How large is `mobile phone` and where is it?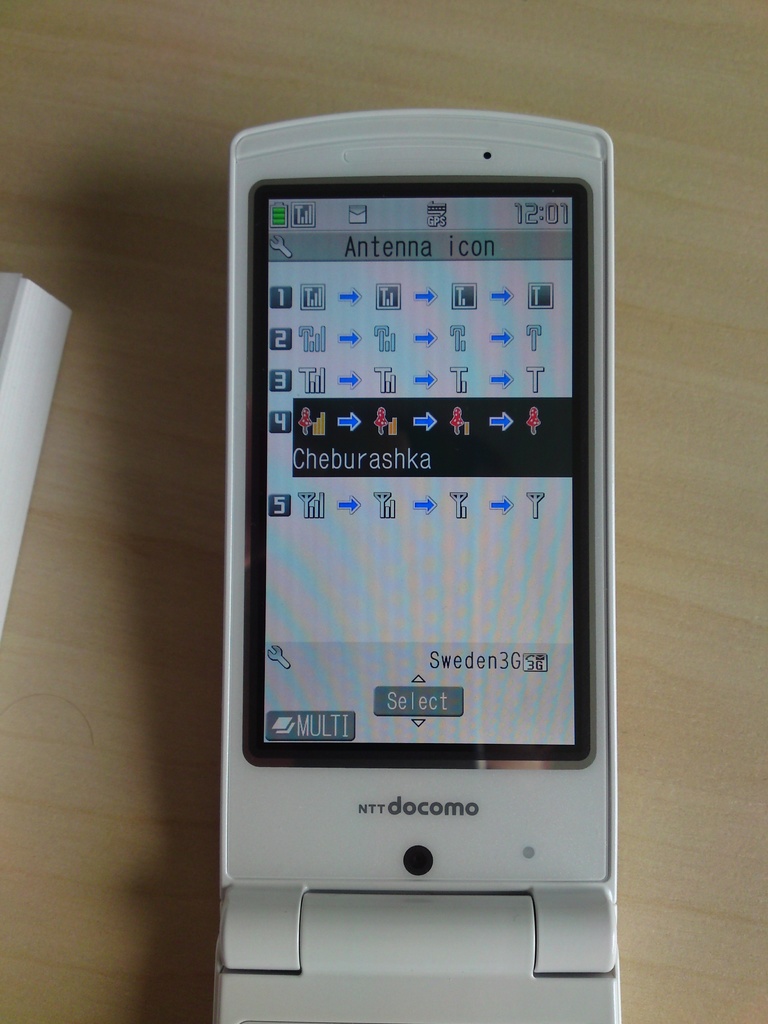
Bounding box: left=208, top=100, right=640, bottom=975.
